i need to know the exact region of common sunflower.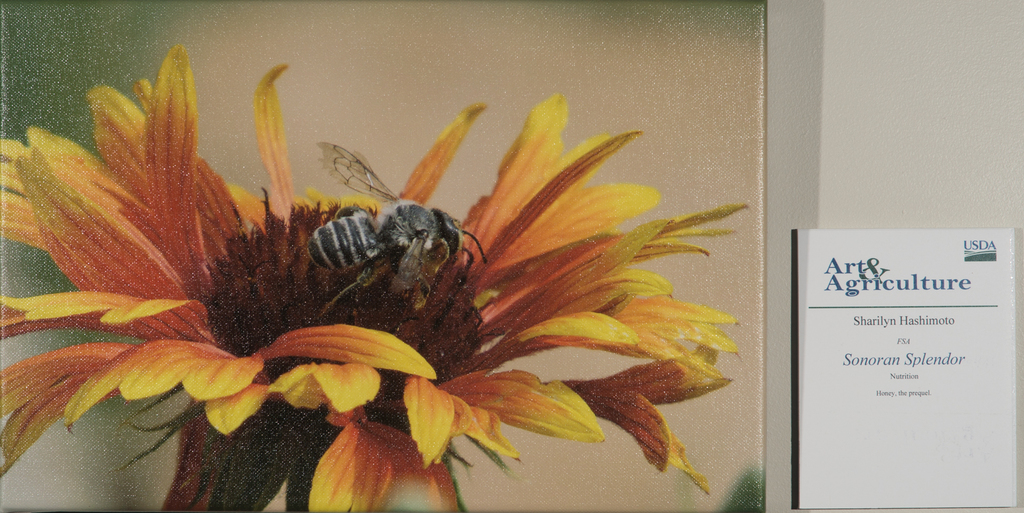
Region: <region>0, 42, 677, 512</region>.
